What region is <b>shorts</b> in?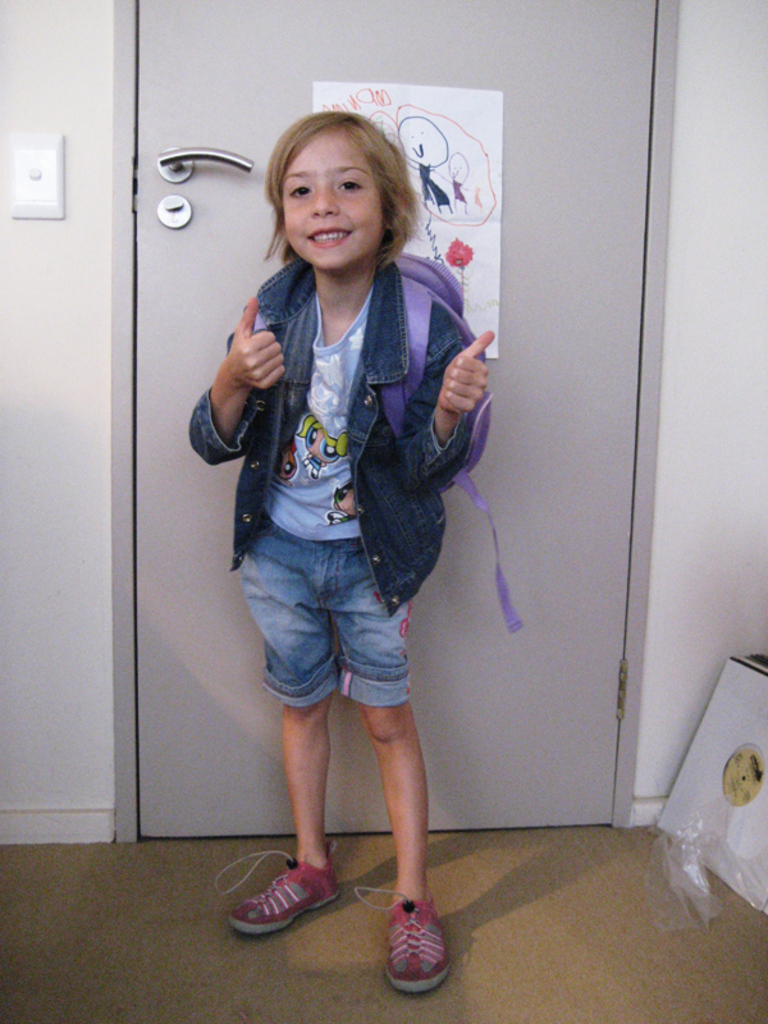
(x1=252, y1=543, x2=433, y2=730).
